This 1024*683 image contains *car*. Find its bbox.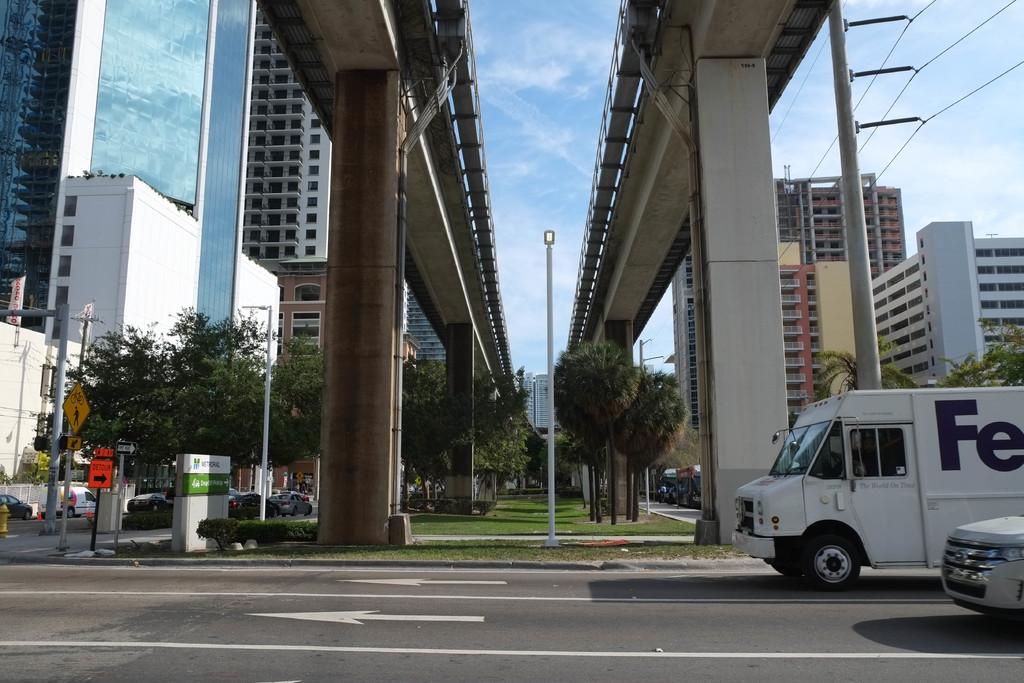
228, 486, 239, 497.
